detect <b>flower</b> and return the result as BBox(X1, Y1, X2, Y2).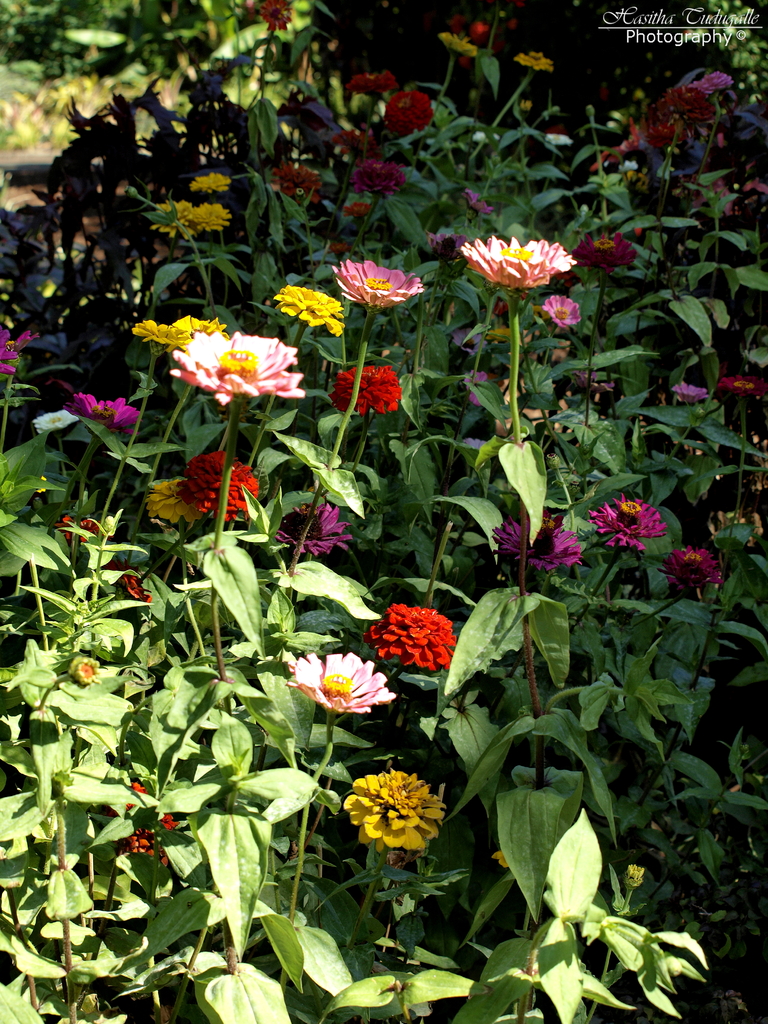
BBox(691, 69, 735, 92).
